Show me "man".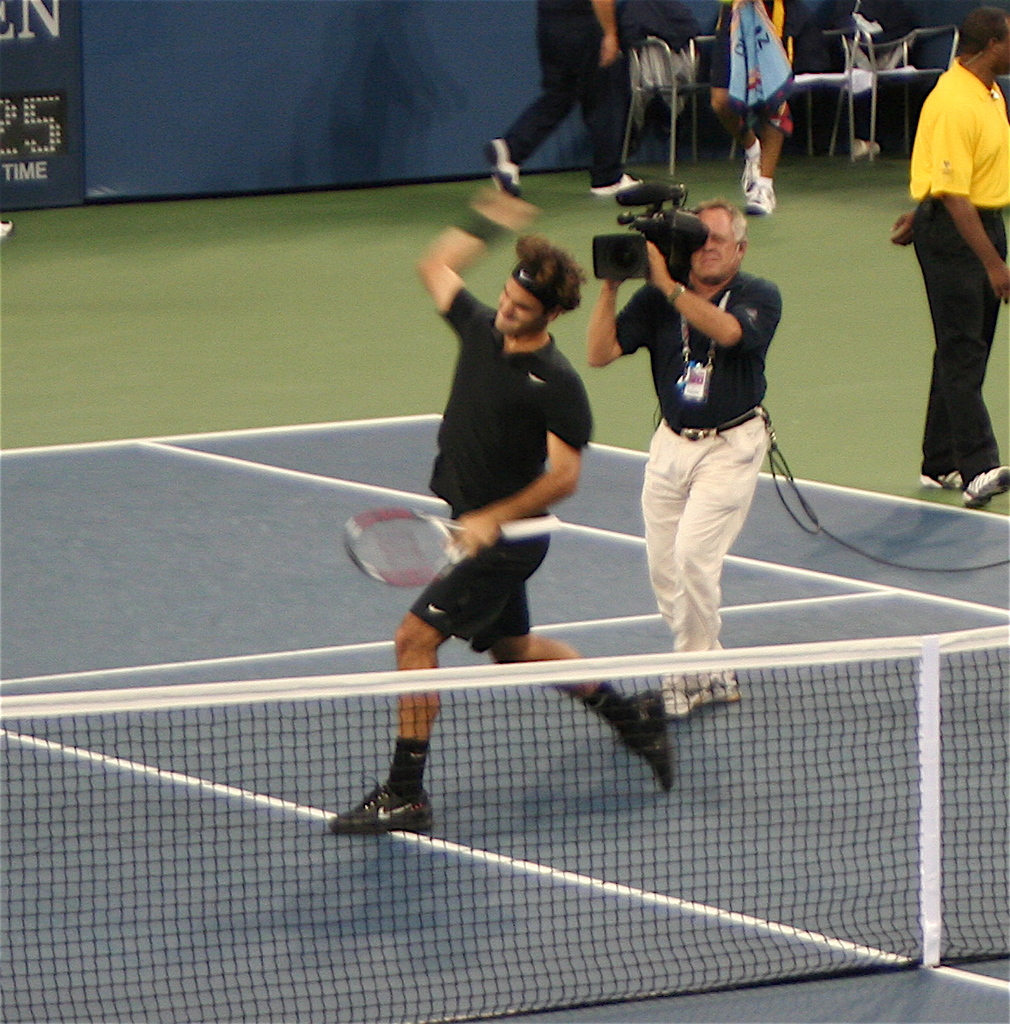
"man" is here: x1=317, y1=151, x2=675, y2=836.
